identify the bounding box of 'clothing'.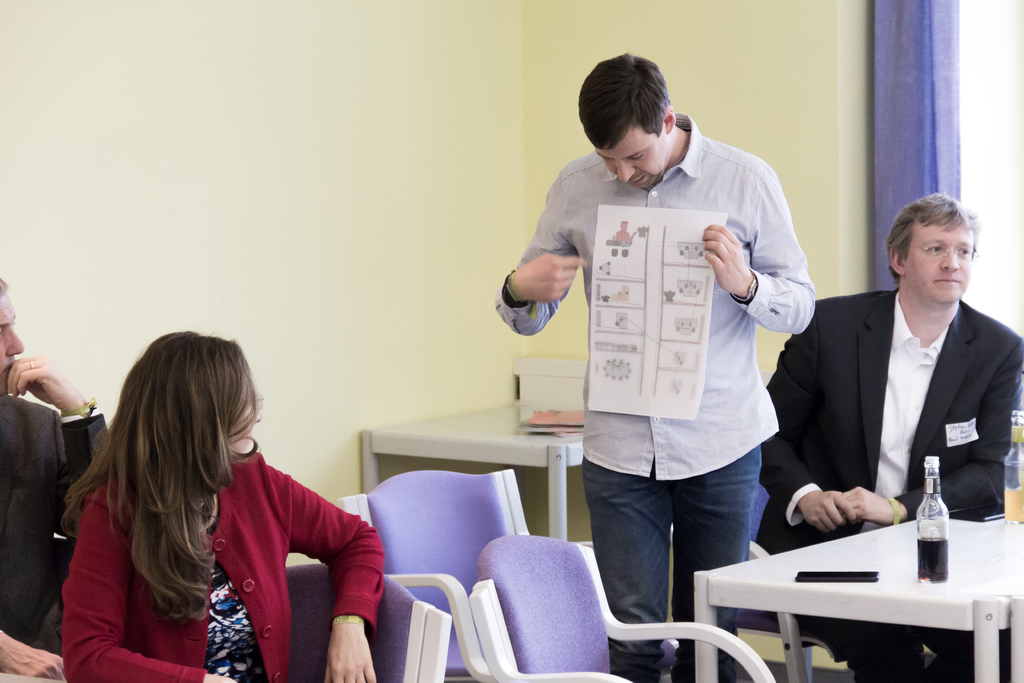
region(523, 111, 815, 564).
